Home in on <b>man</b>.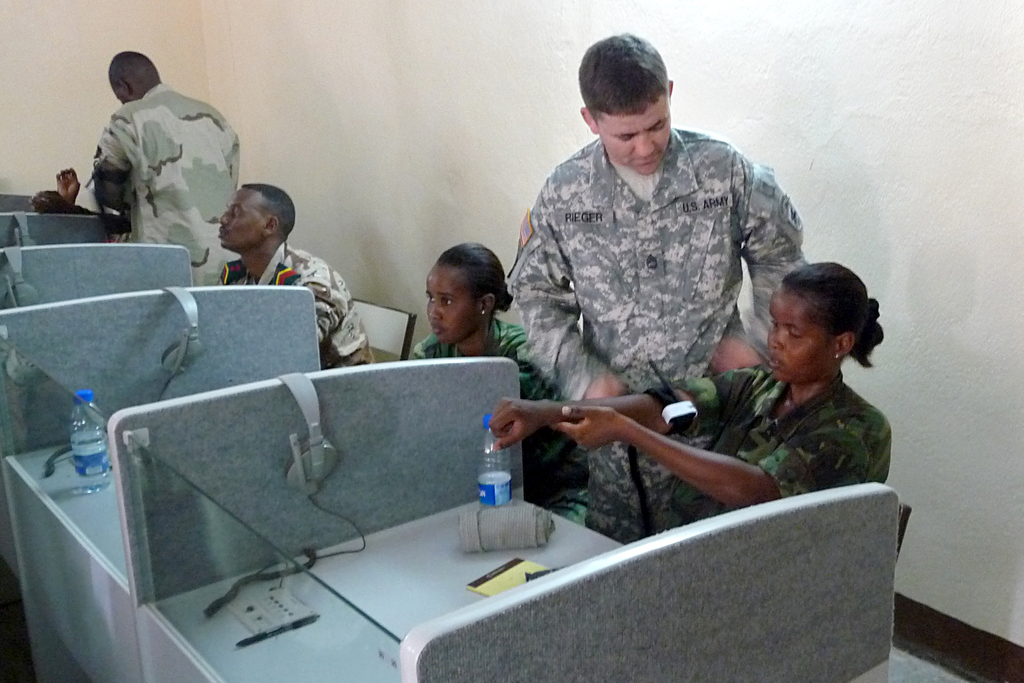
Homed in at Rect(506, 38, 826, 428).
